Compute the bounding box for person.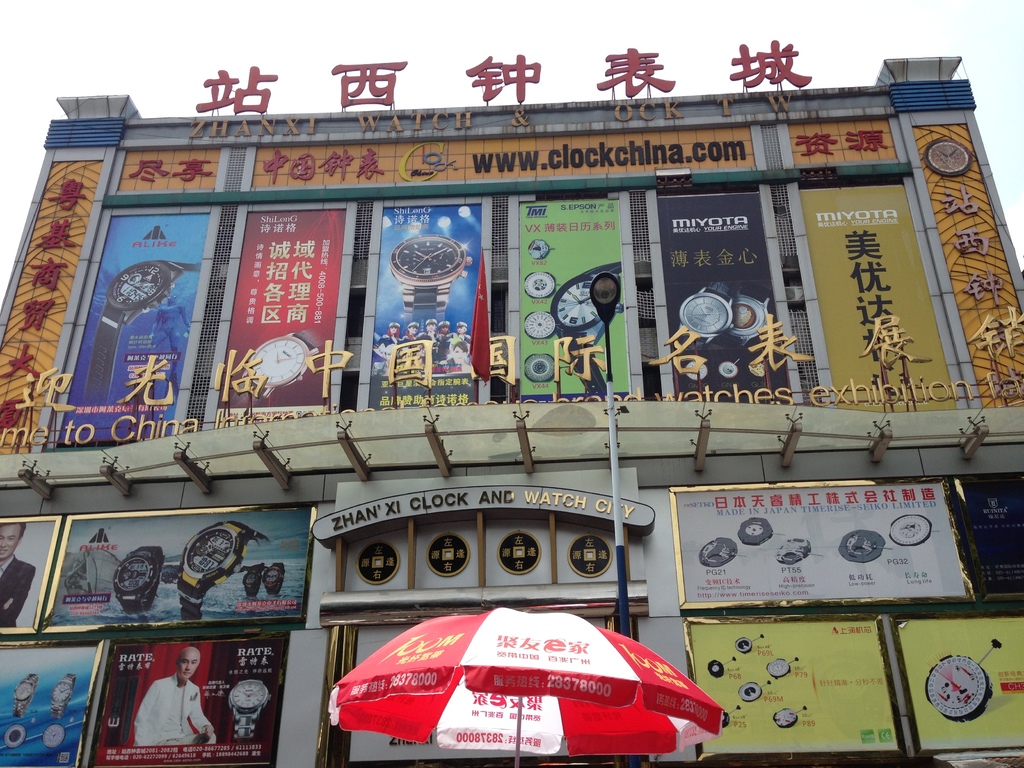
left=131, top=647, right=216, bottom=746.
